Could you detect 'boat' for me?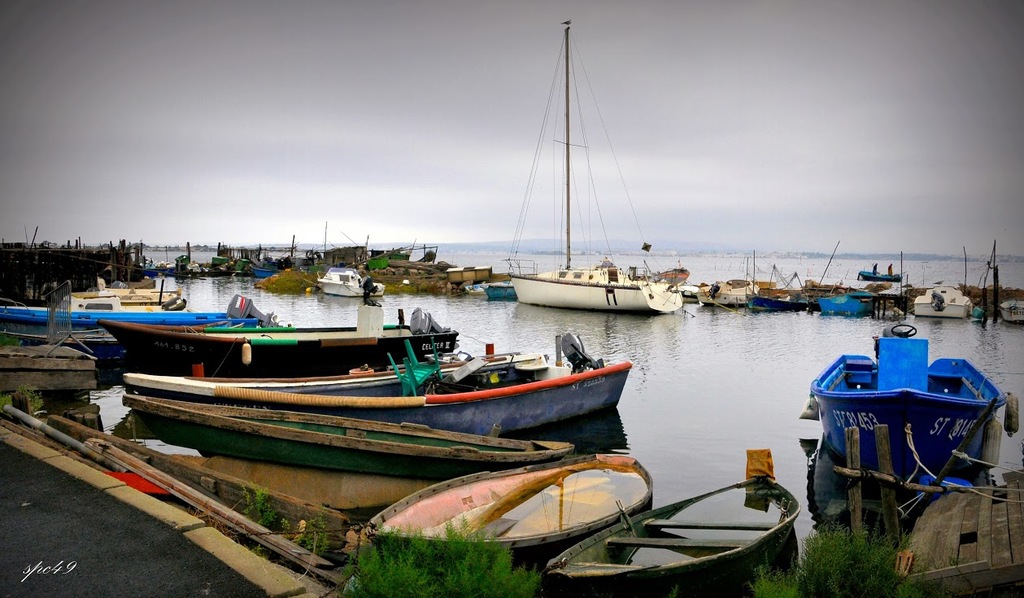
Detection result: (546,448,803,597).
